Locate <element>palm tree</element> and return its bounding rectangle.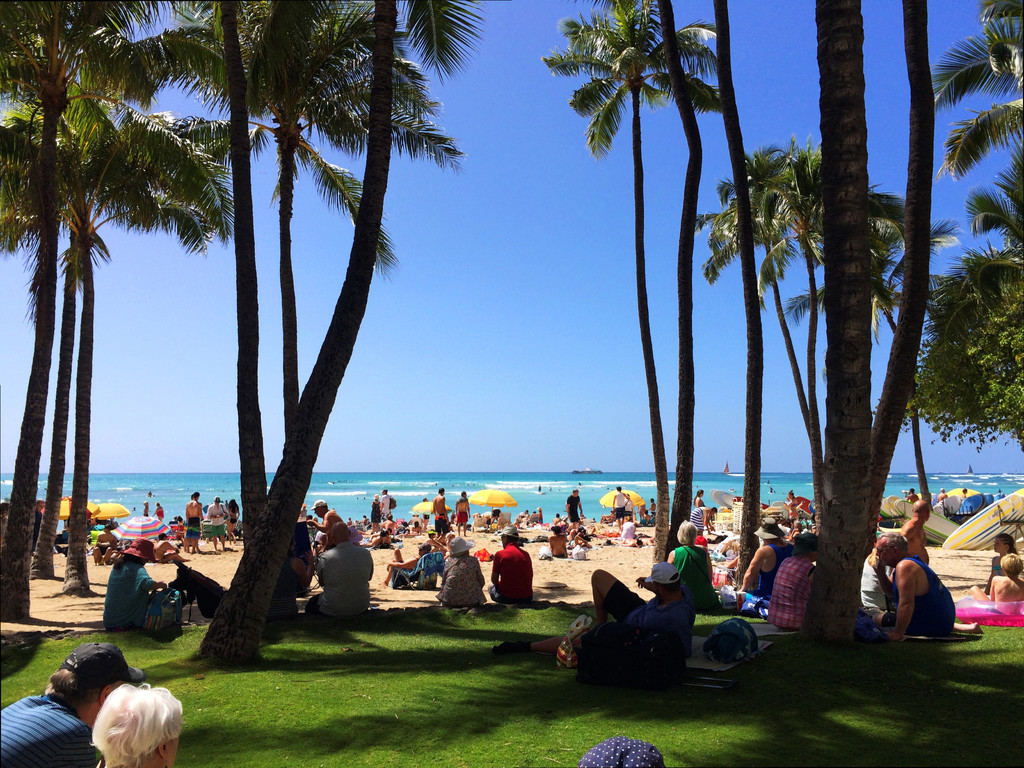
bbox=[200, 2, 382, 570].
